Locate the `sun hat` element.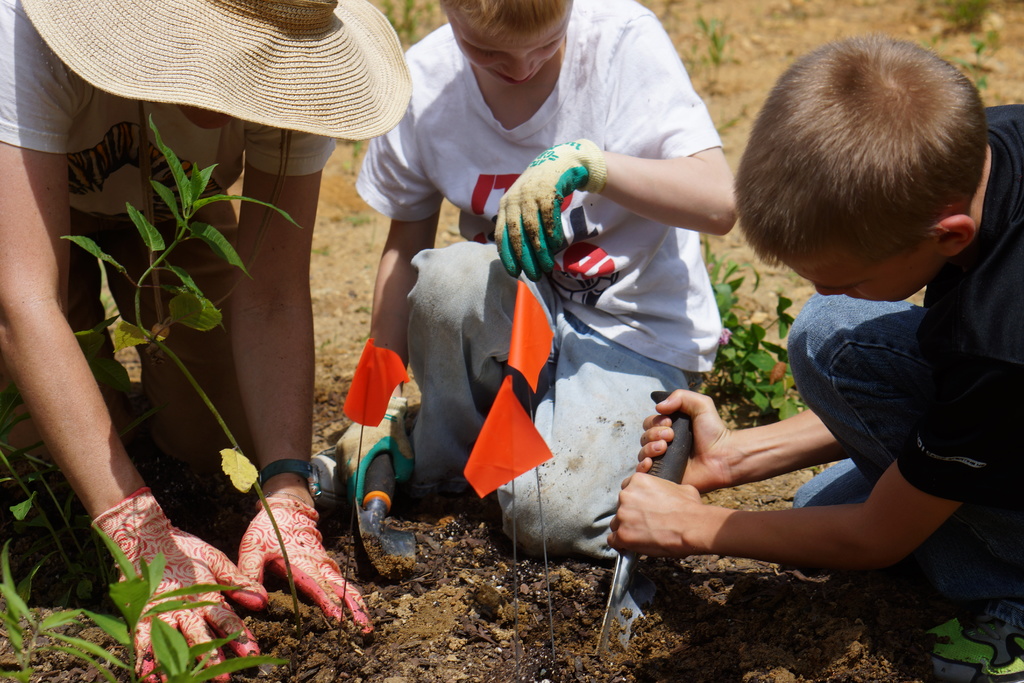
Element bbox: (7,0,420,165).
